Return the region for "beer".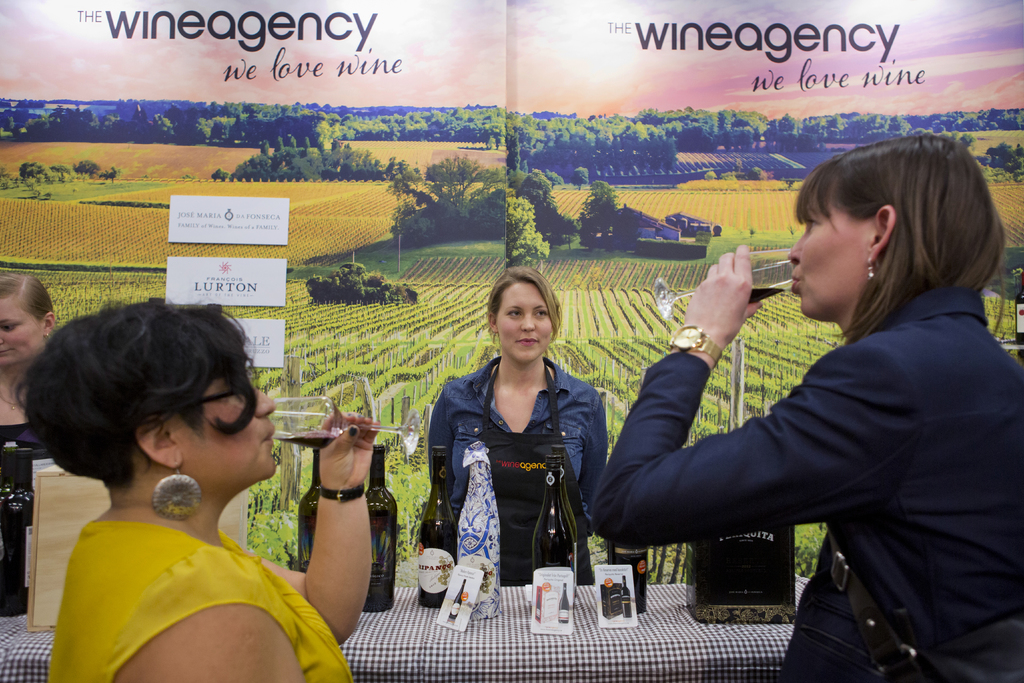
<box>296,445,326,580</box>.
